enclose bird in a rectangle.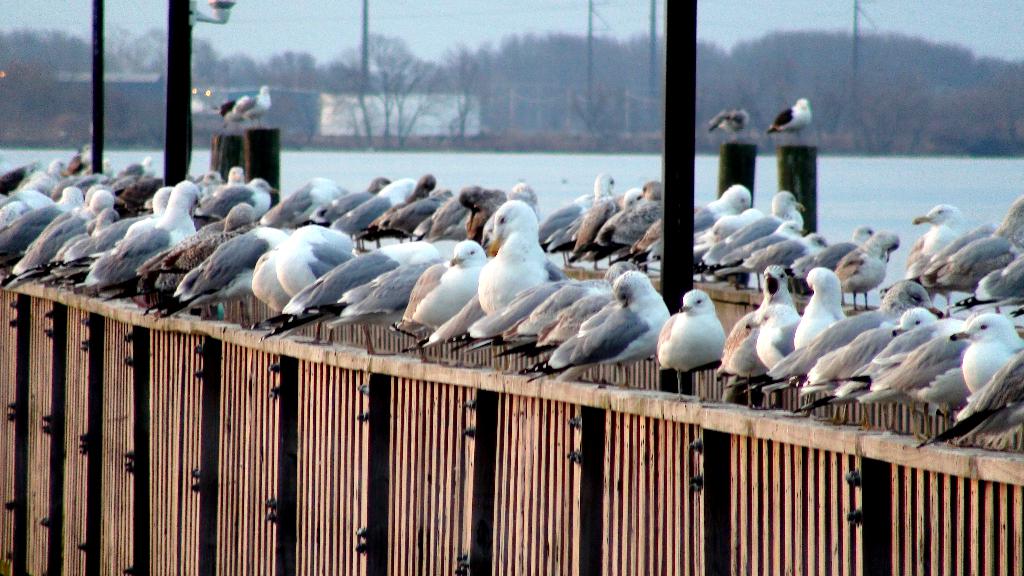
box=[770, 98, 810, 141].
